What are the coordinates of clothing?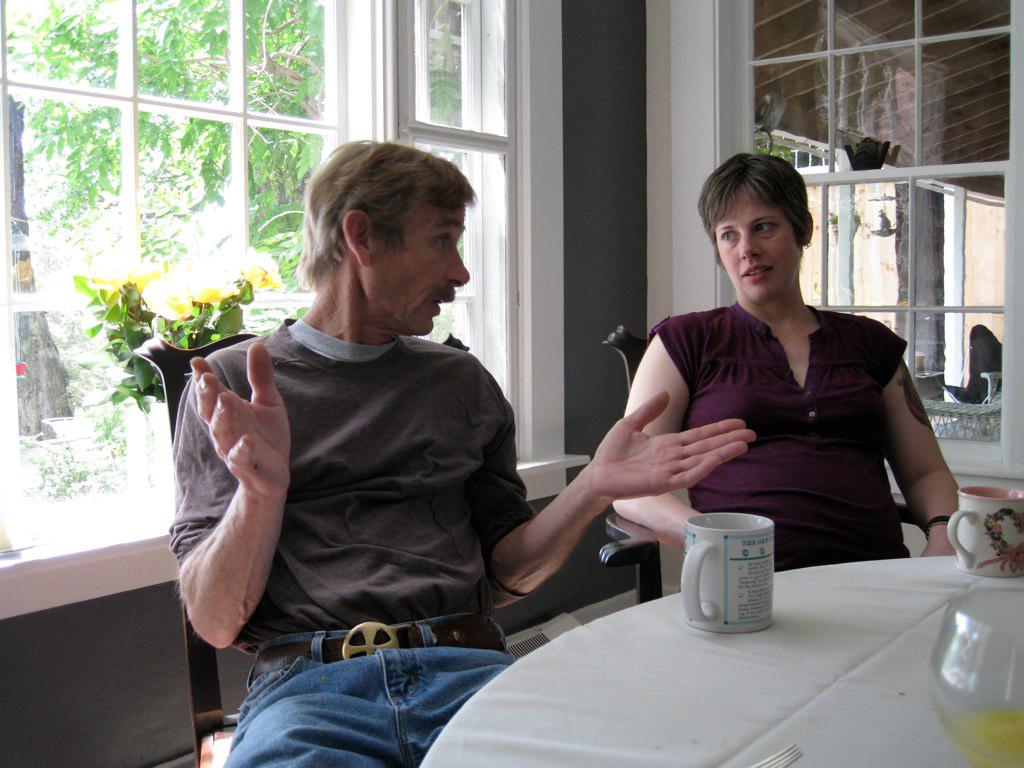
164, 226, 551, 710.
